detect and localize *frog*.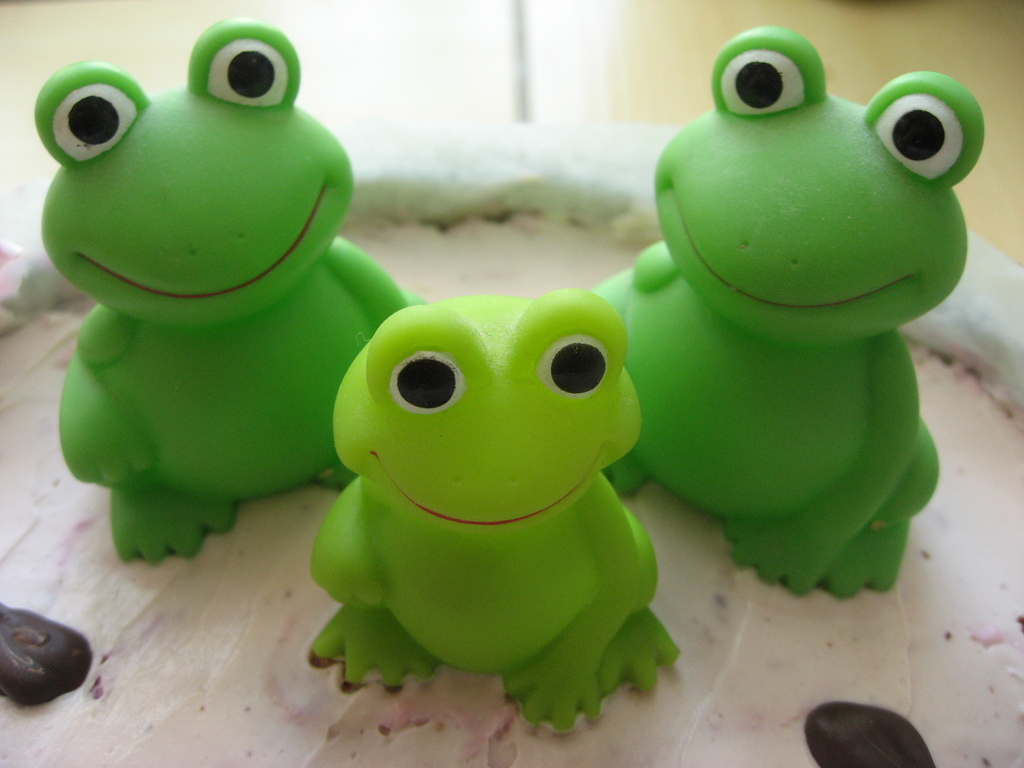
Localized at Rect(597, 23, 986, 602).
